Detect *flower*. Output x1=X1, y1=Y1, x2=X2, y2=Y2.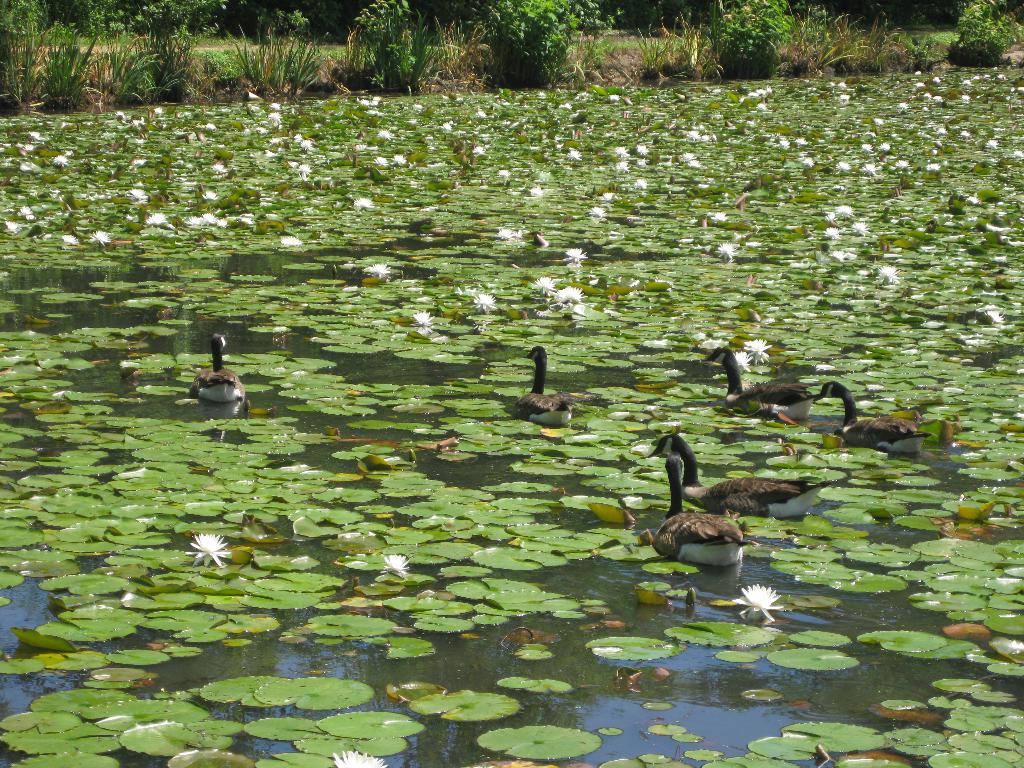
x1=154, y1=105, x2=165, y2=115.
